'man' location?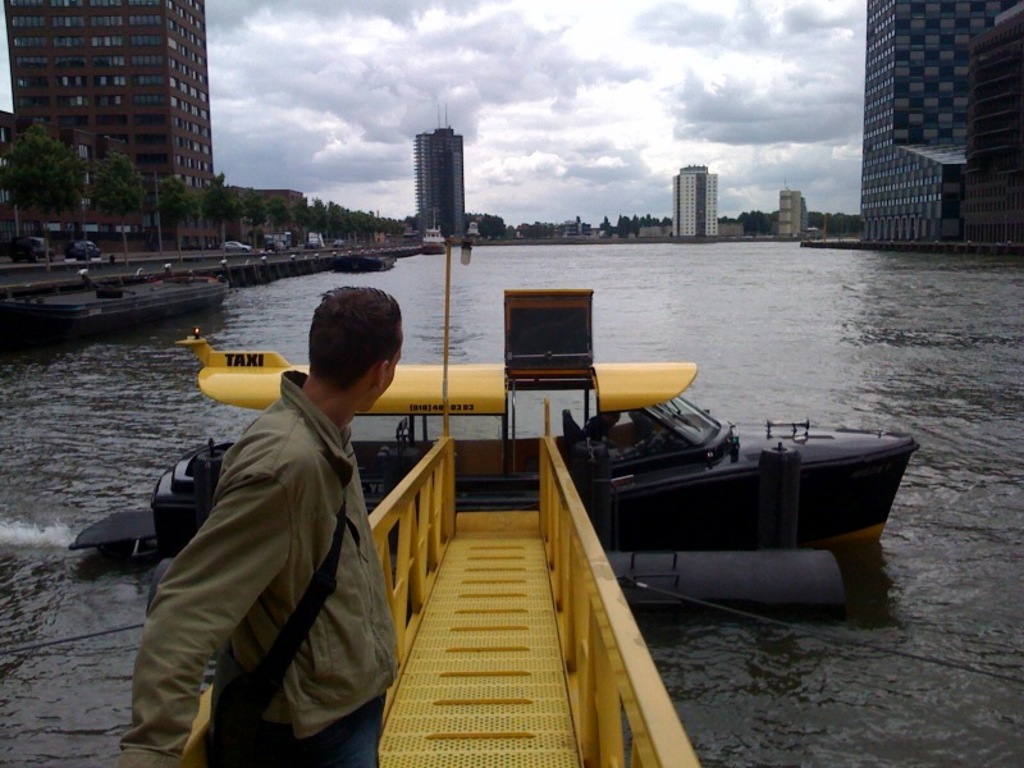
115,288,407,767
